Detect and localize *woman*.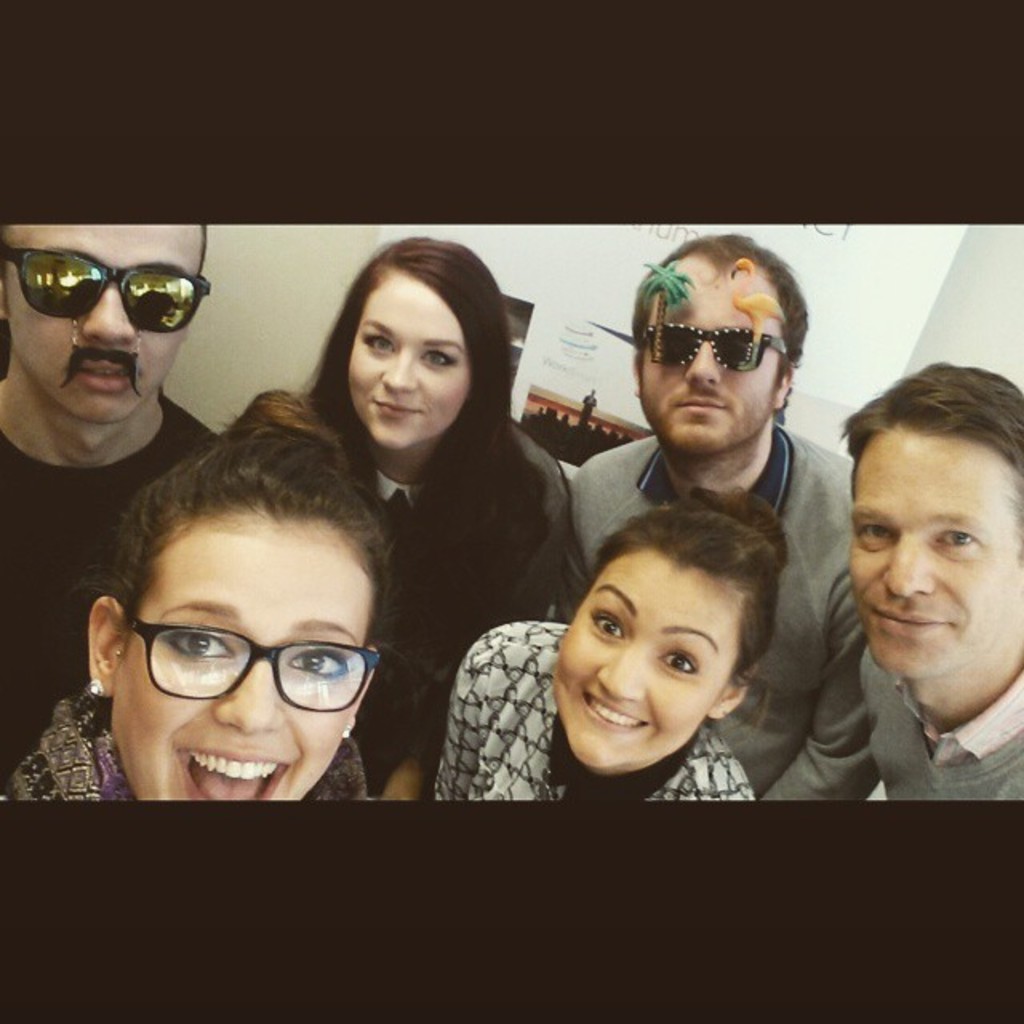
Localized at select_region(50, 386, 475, 846).
